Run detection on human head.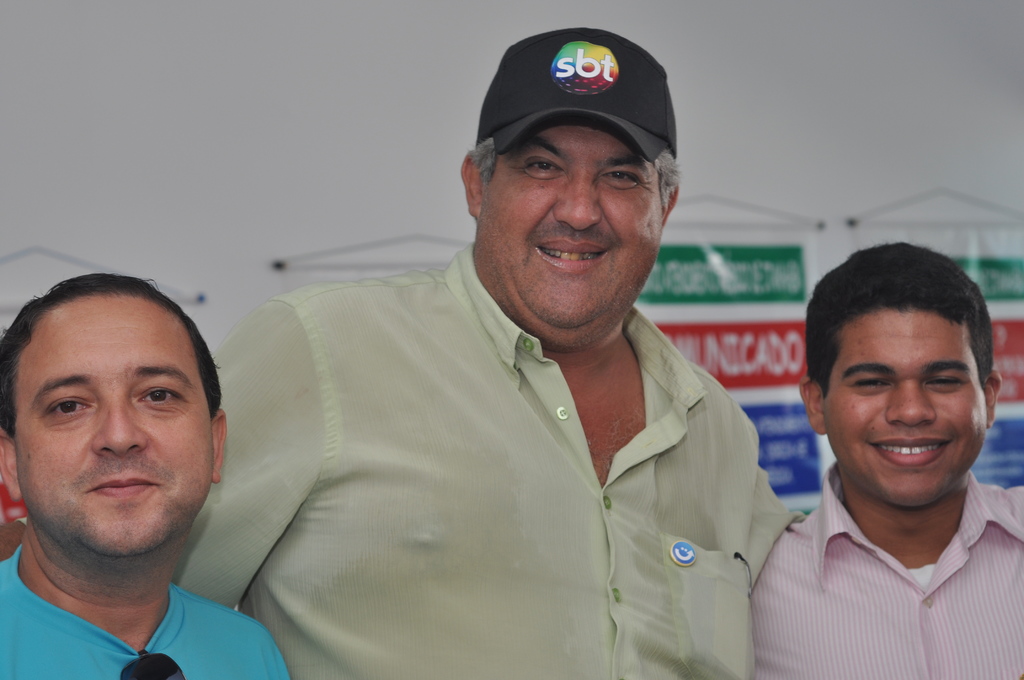
Result: 796, 241, 1005, 516.
